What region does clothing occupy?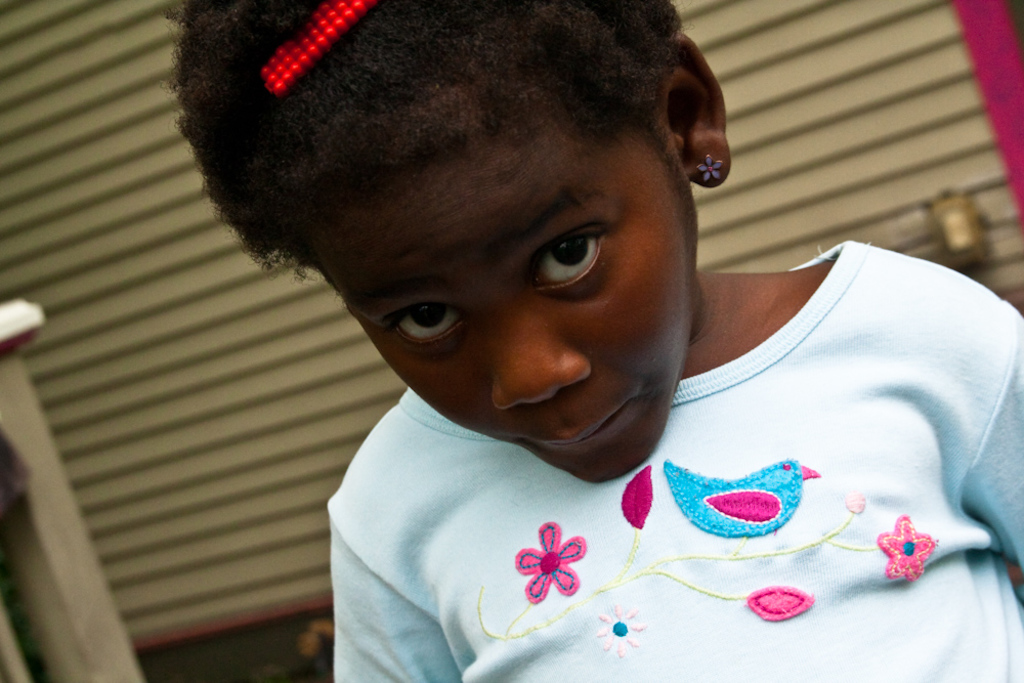
<bbox>334, 238, 1023, 682</bbox>.
